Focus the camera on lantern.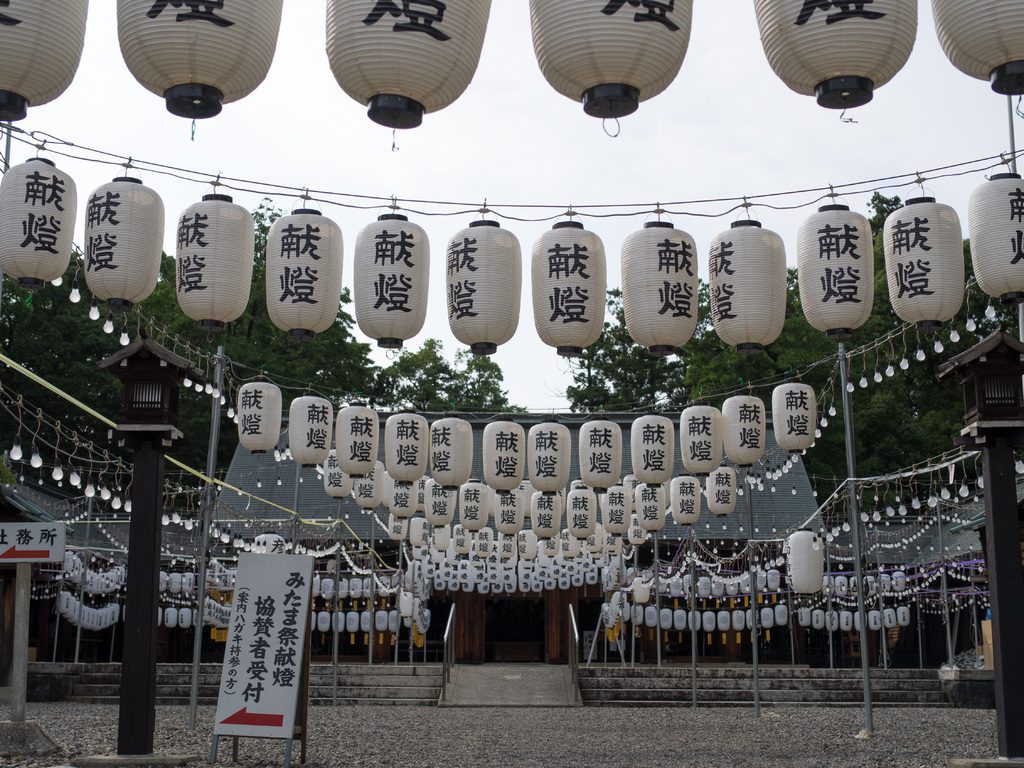
Focus region: x1=687, y1=611, x2=700, y2=632.
